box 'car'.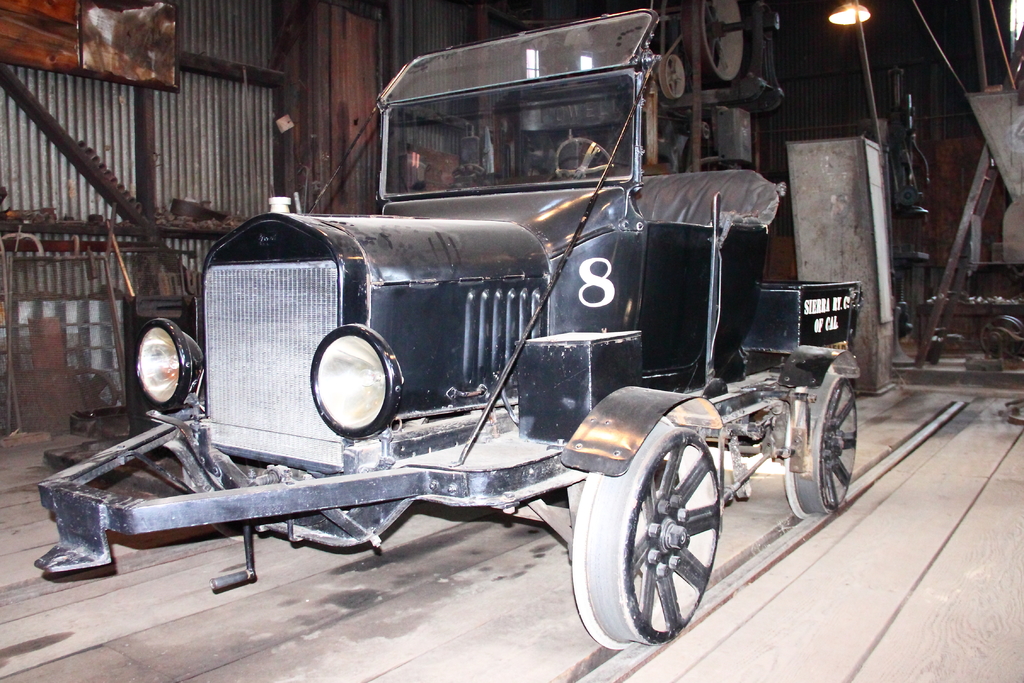
<region>33, 8, 868, 645</region>.
